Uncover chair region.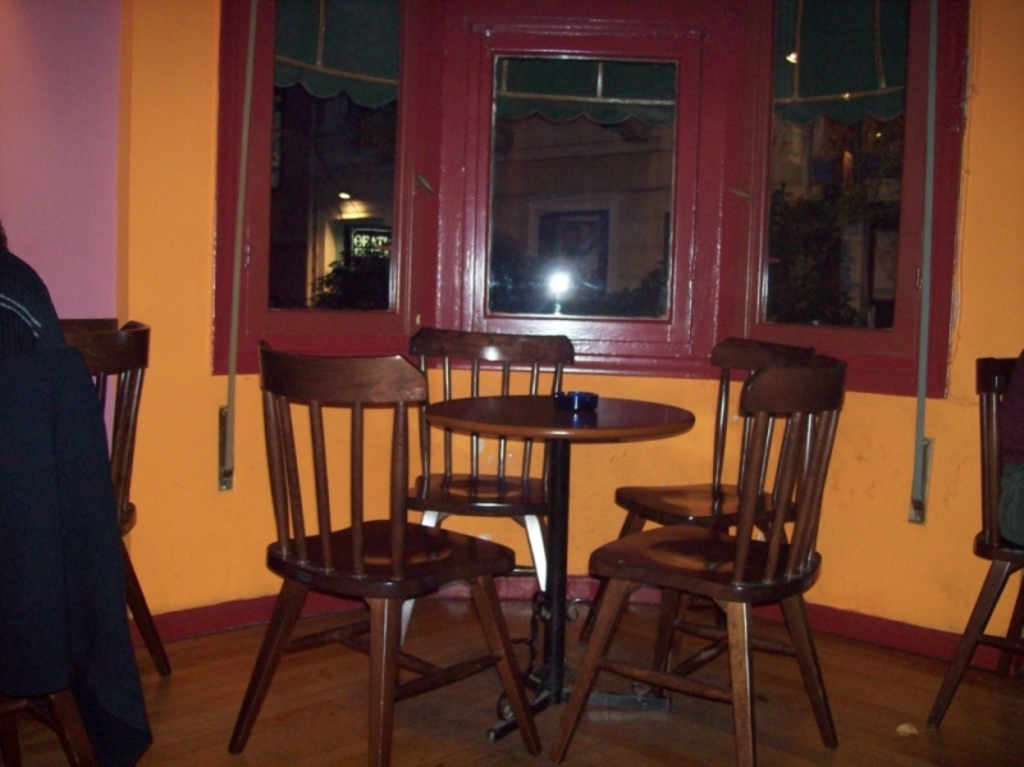
Uncovered: 0,338,91,766.
